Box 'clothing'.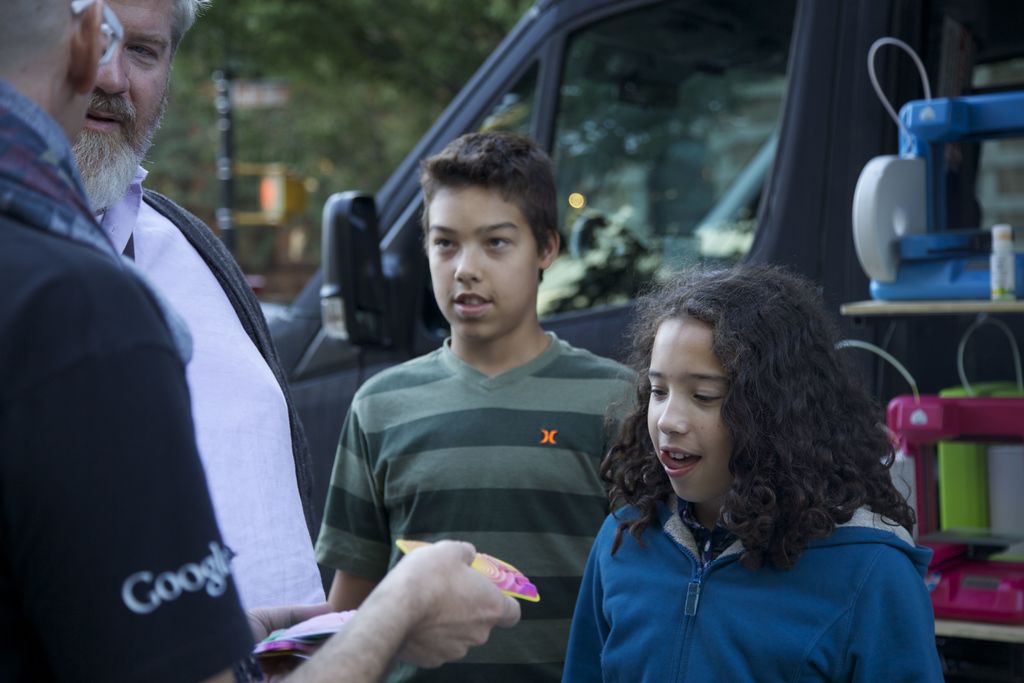
325/275/641/639.
